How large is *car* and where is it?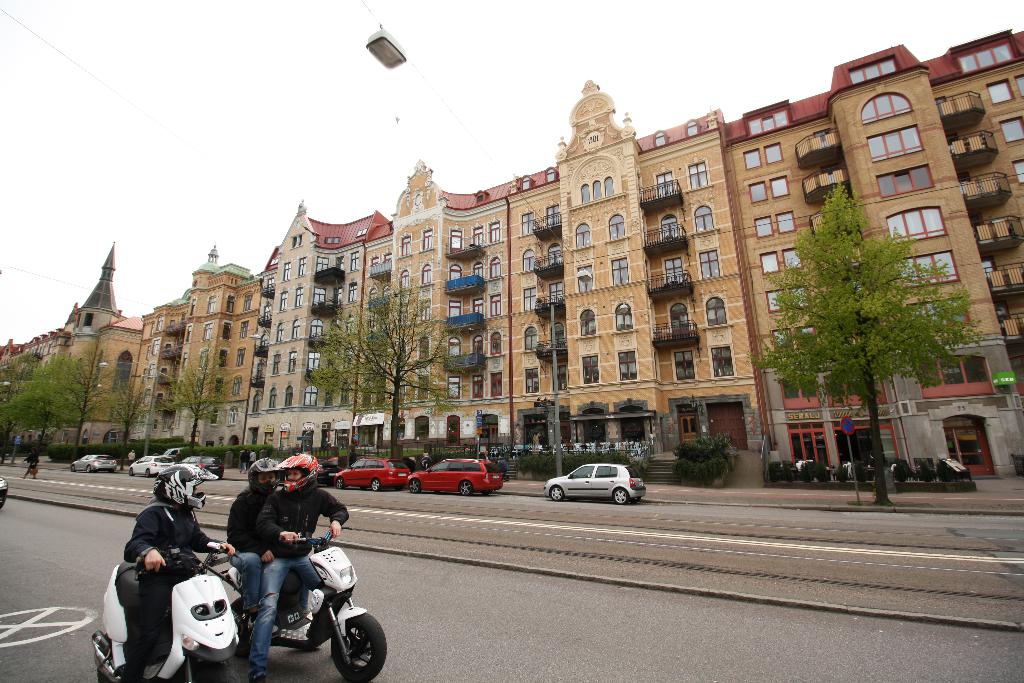
Bounding box: bbox(331, 457, 406, 490).
